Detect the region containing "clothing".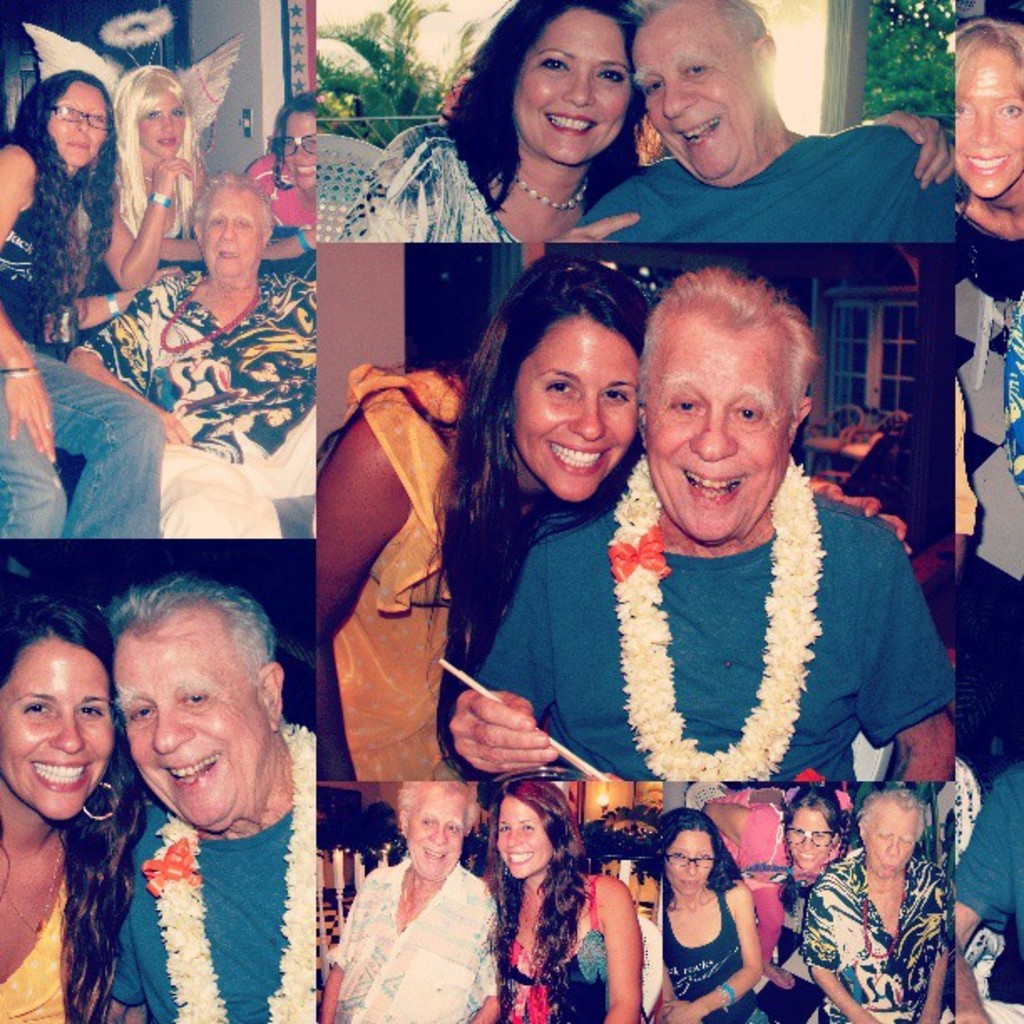
Rect(105, 790, 293, 1022).
